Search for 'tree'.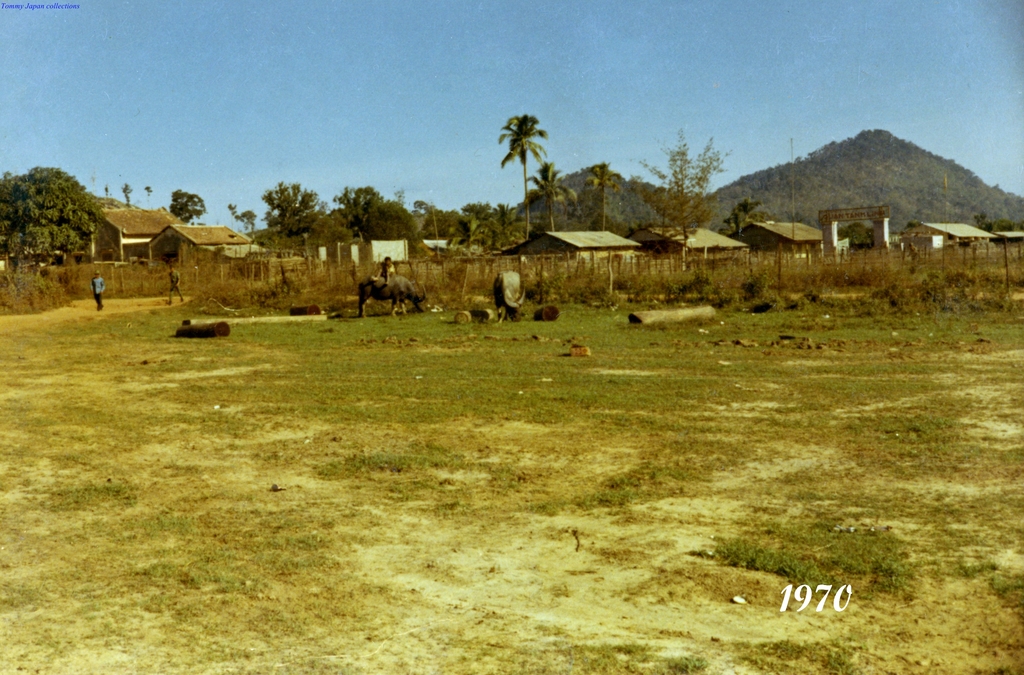
Found at <region>0, 161, 118, 264</region>.
